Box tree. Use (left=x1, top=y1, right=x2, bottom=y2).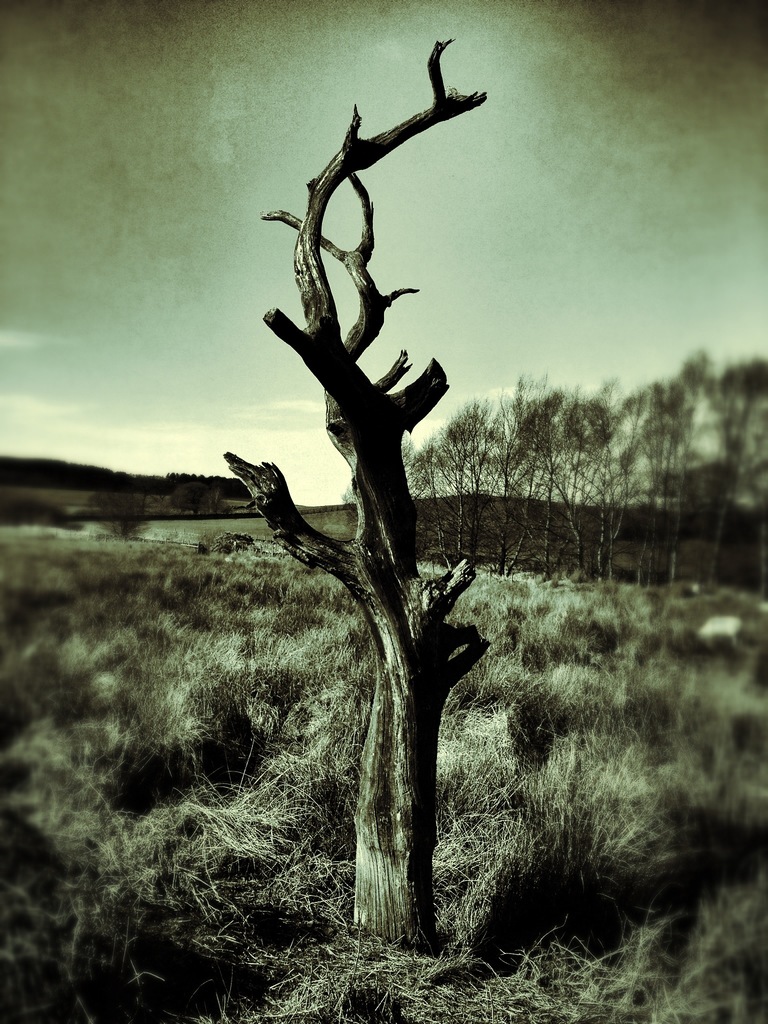
(left=220, top=35, right=488, bottom=956).
